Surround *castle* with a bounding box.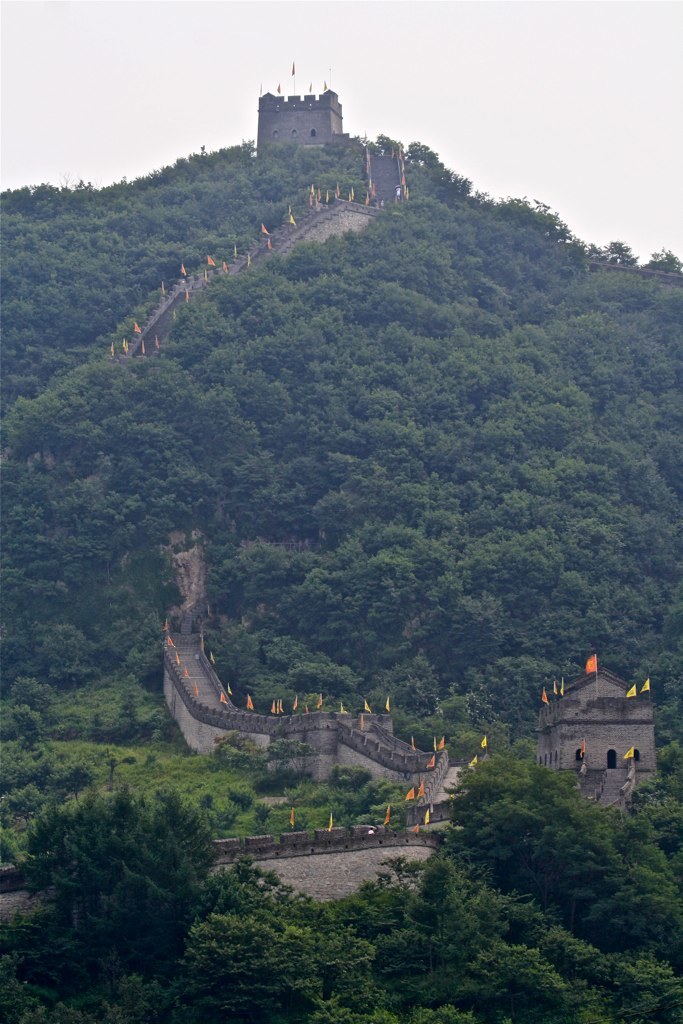
524, 636, 662, 840.
